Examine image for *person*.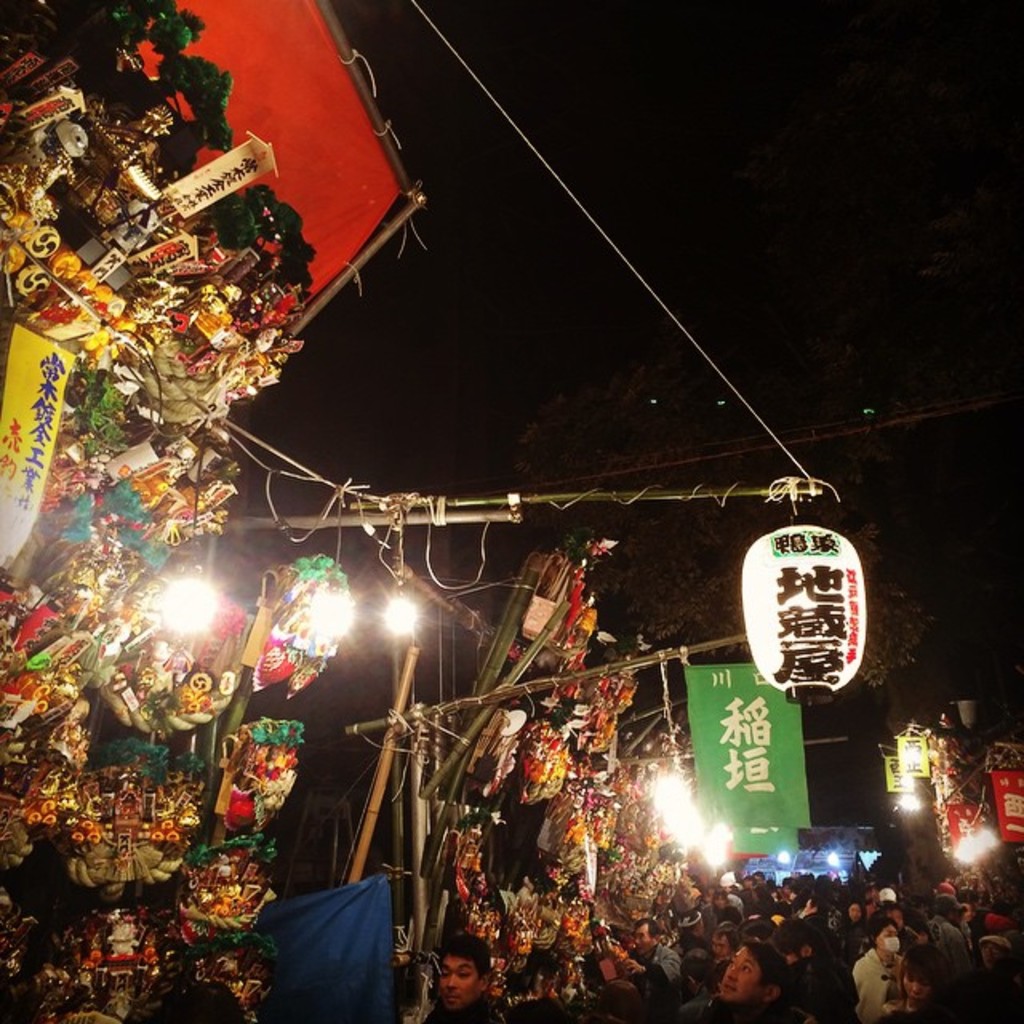
Examination result: {"x1": 878, "y1": 883, "x2": 912, "y2": 923}.
